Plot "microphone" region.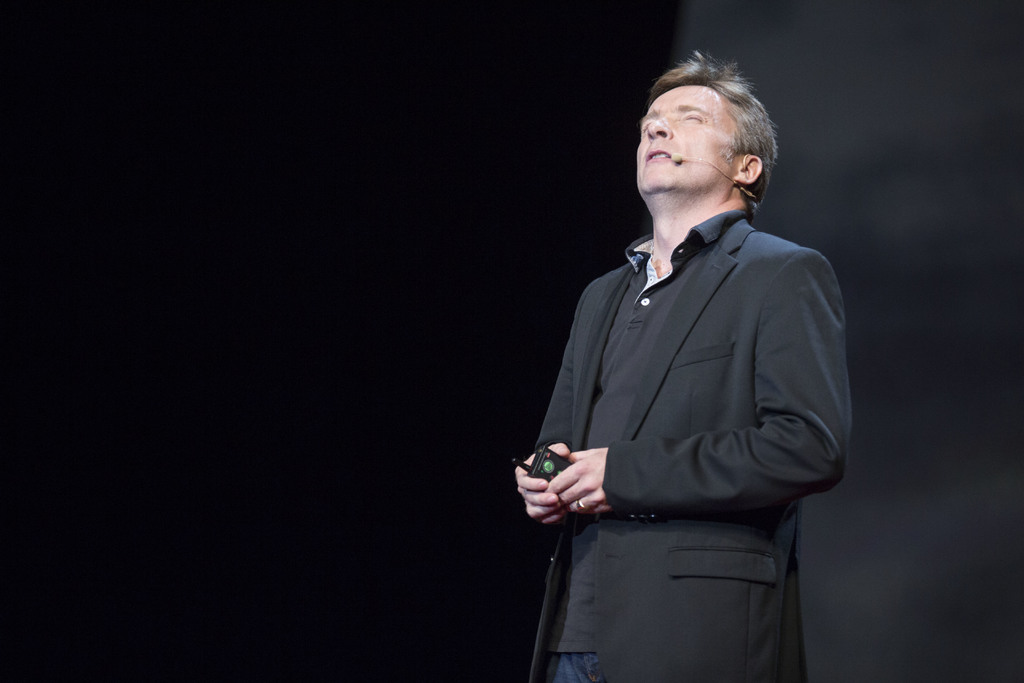
Plotted at bbox(666, 145, 689, 164).
